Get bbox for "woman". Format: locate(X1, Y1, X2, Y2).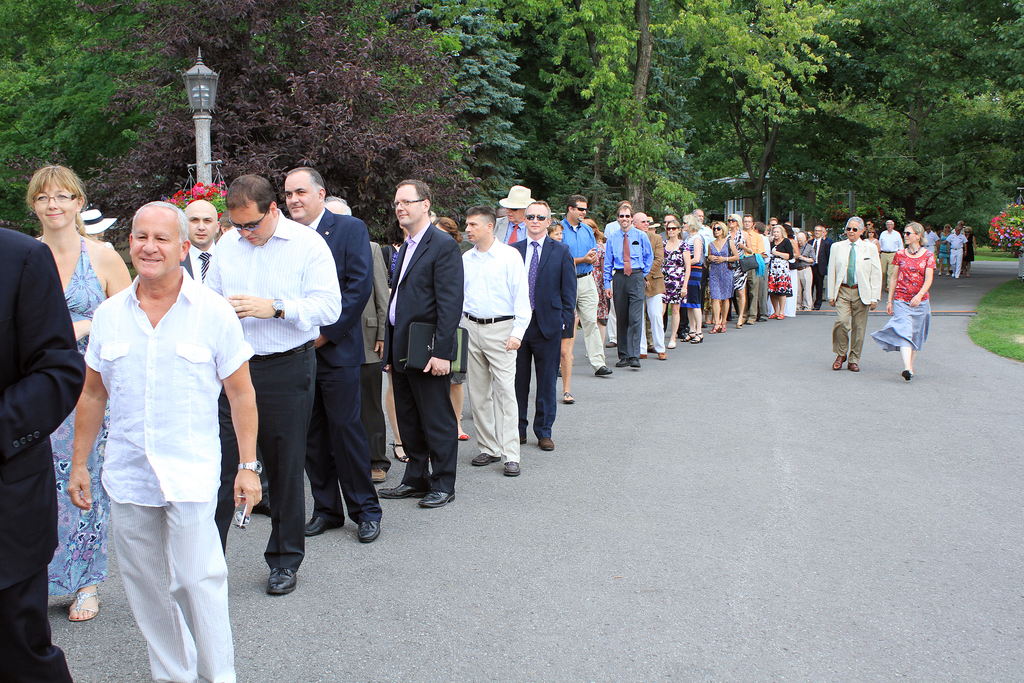
locate(806, 231, 815, 244).
